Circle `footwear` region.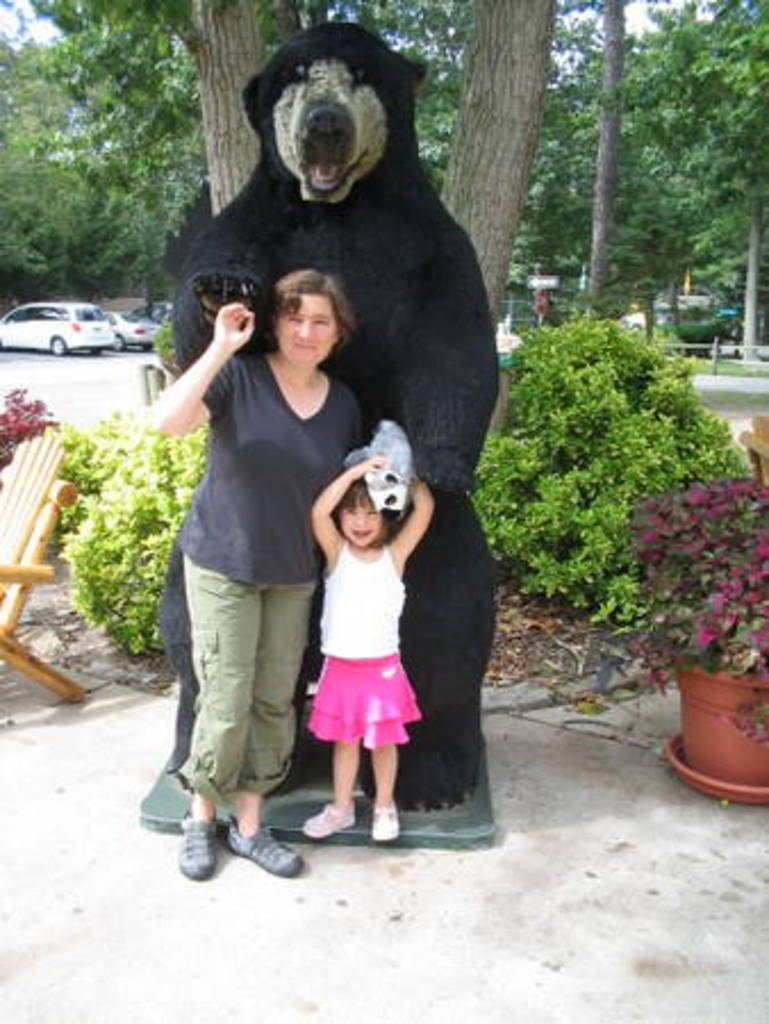
Region: 369/801/403/842.
